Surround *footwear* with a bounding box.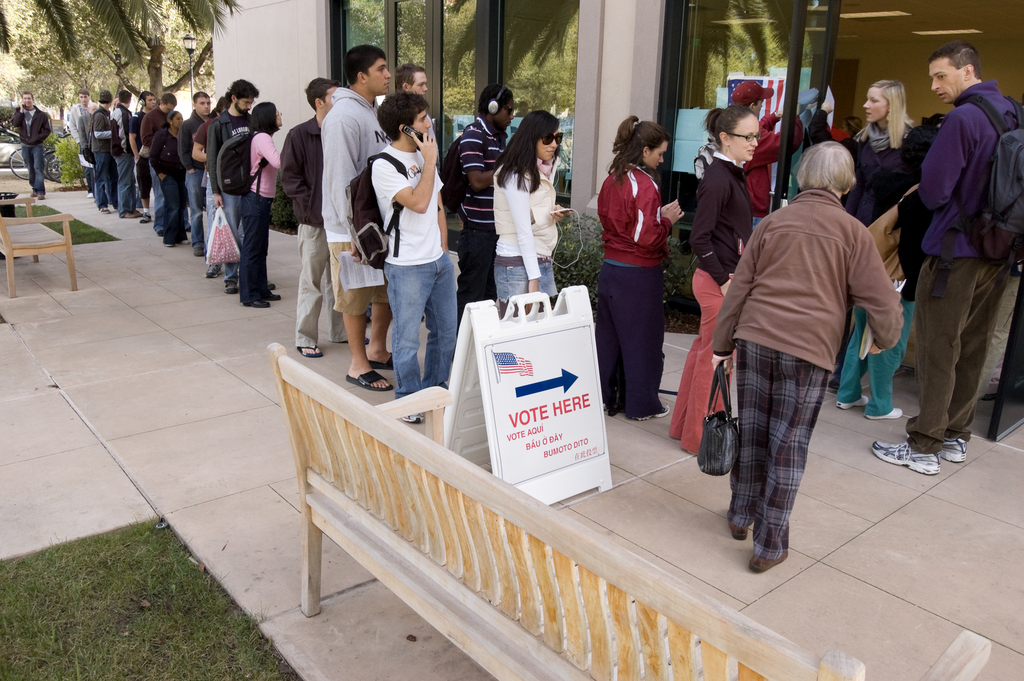
{"left": 833, "top": 395, "right": 868, "bottom": 411}.
